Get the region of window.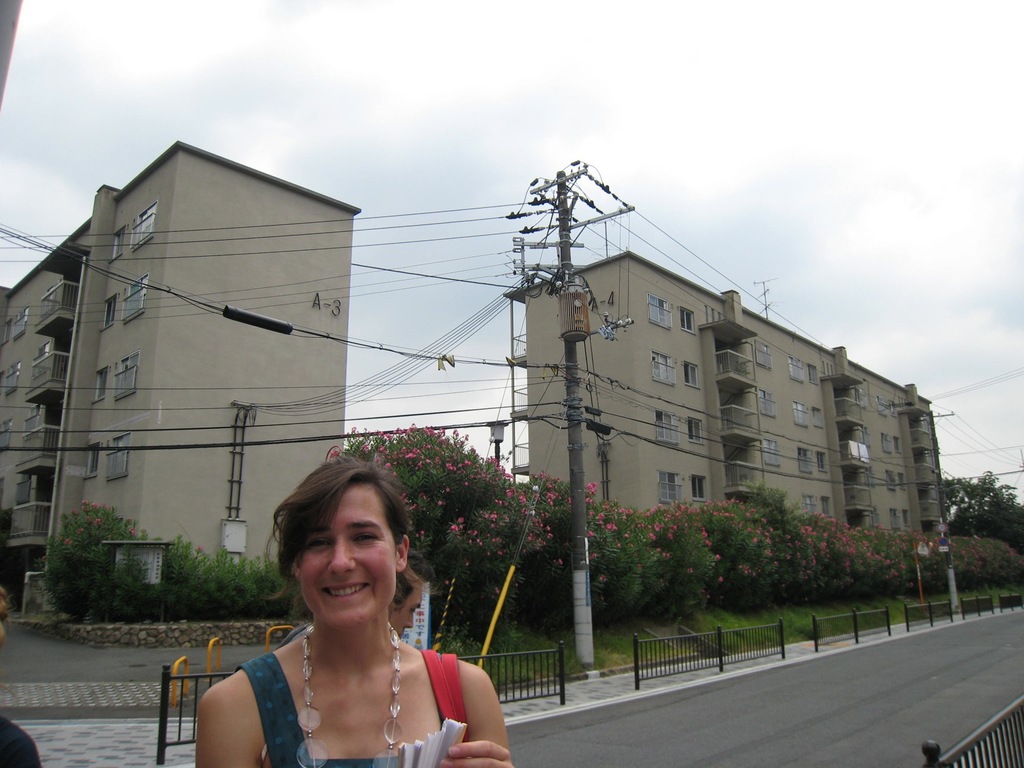
684:362:701:388.
